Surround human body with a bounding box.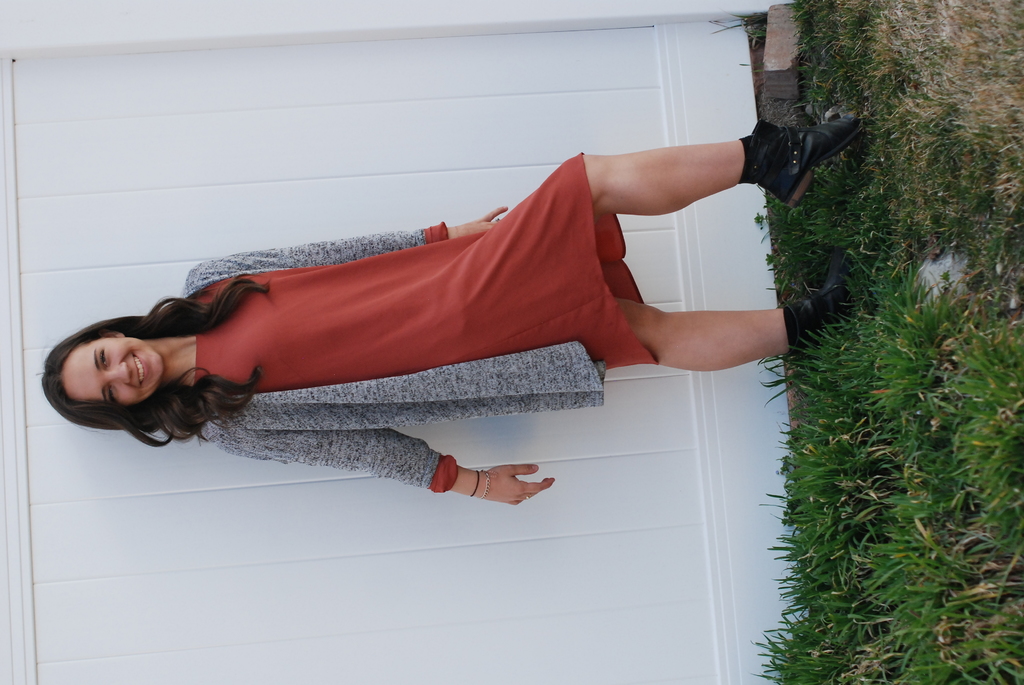
detection(119, 112, 820, 524).
